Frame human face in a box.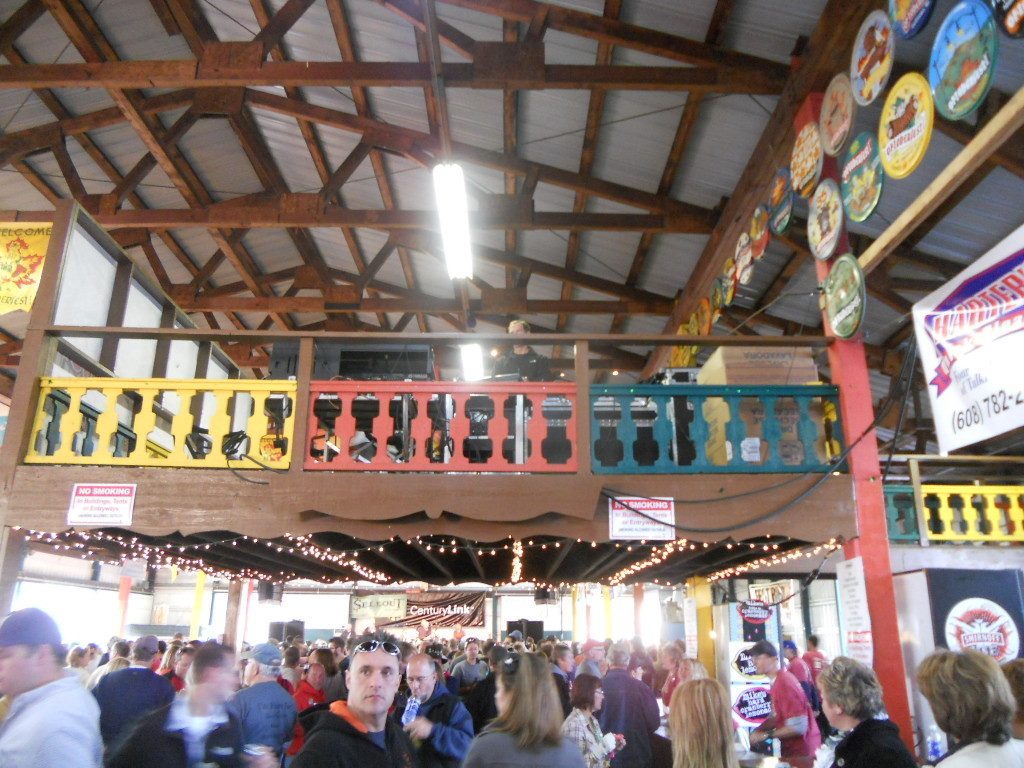
(x1=348, y1=647, x2=398, y2=715).
